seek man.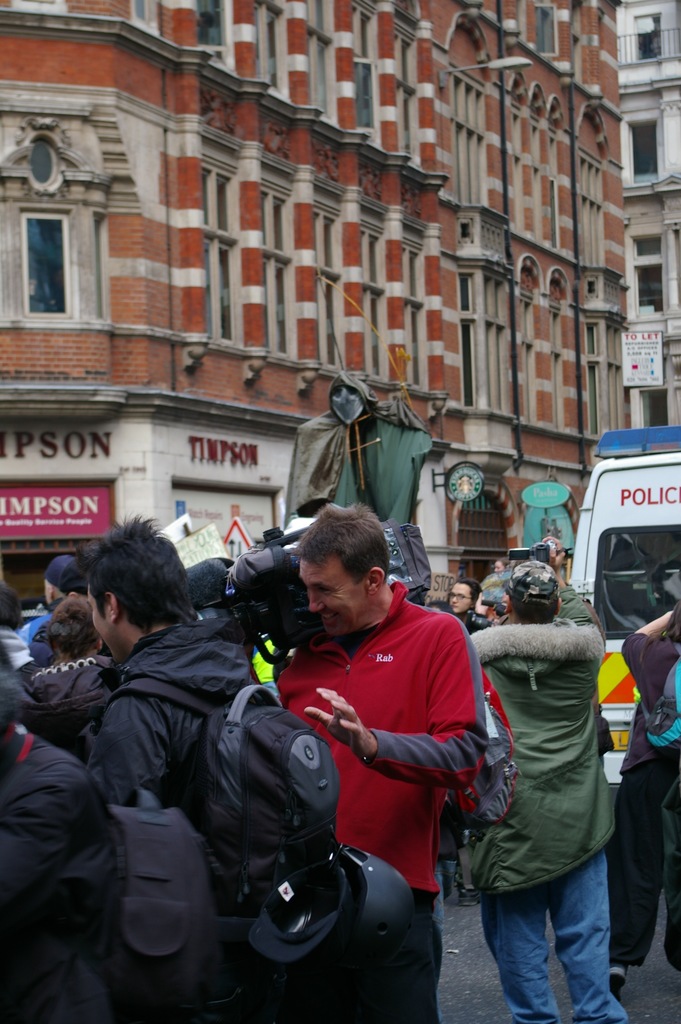
rect(274, 508, 491, 1023).
